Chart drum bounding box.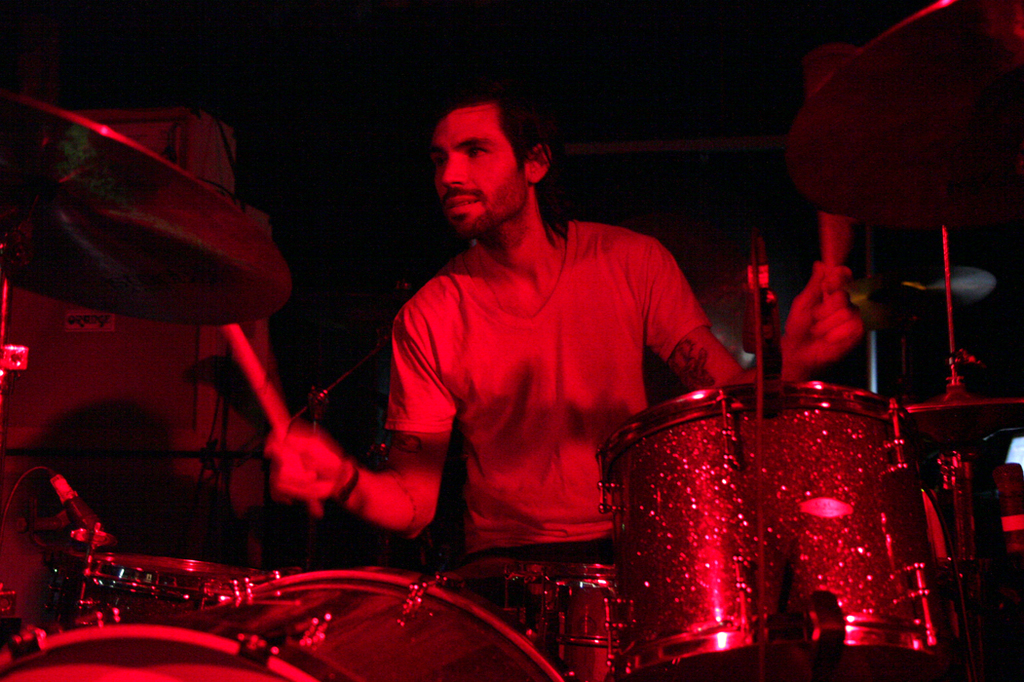
Charted: bbox=[44, 553, 280, 630].
